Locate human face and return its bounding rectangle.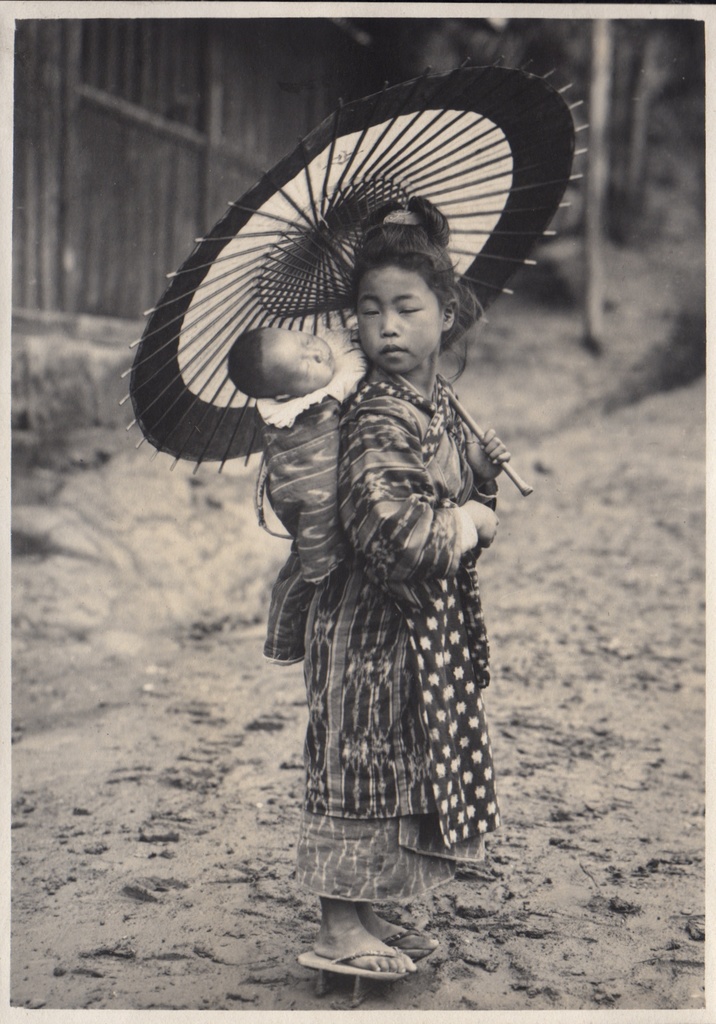
x1=261, y1=321, x2=340, y2=397.
